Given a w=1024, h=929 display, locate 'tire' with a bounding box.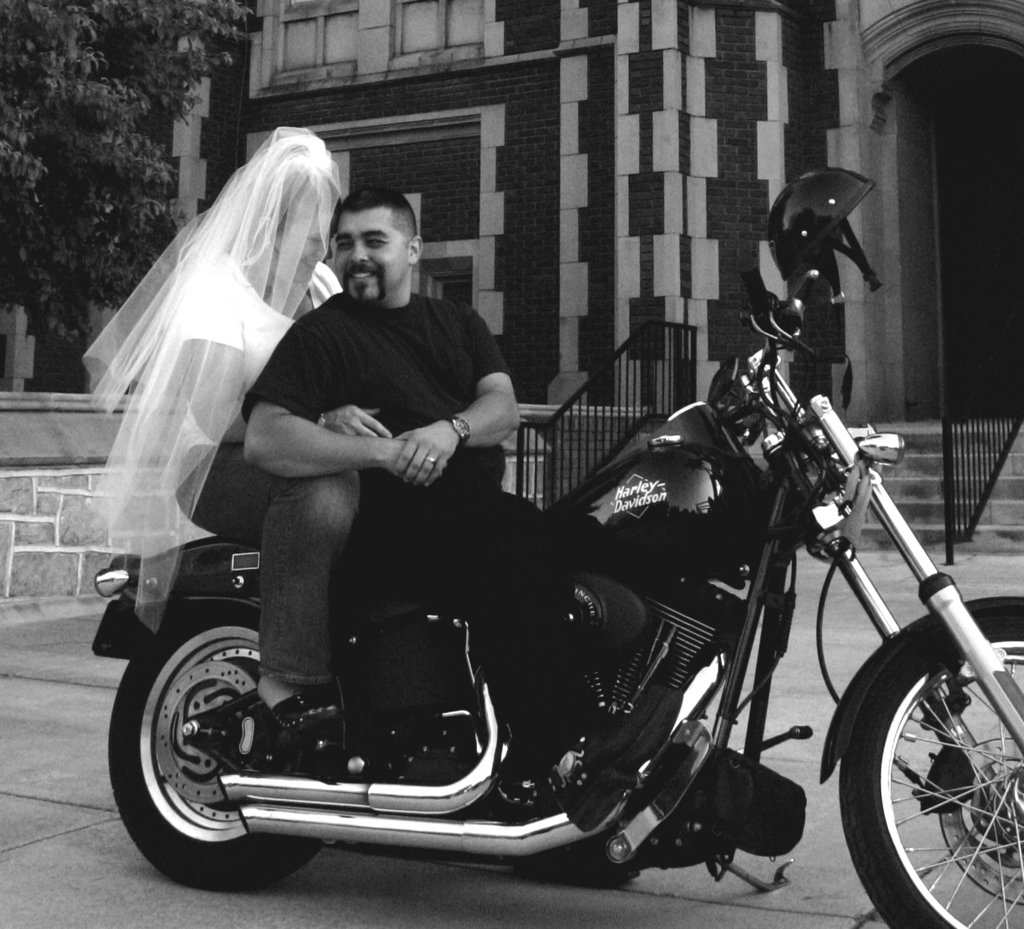
Located: (left=841, top=581, right=1018, bottom=916).
